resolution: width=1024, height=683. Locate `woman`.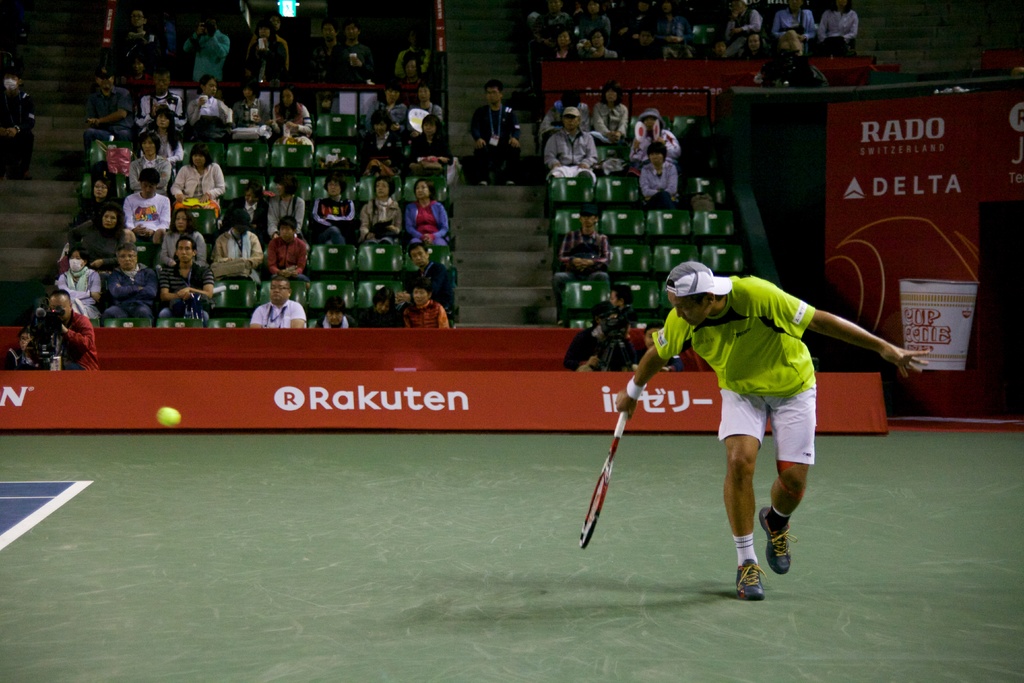
region(416, 85, 440, 116).
